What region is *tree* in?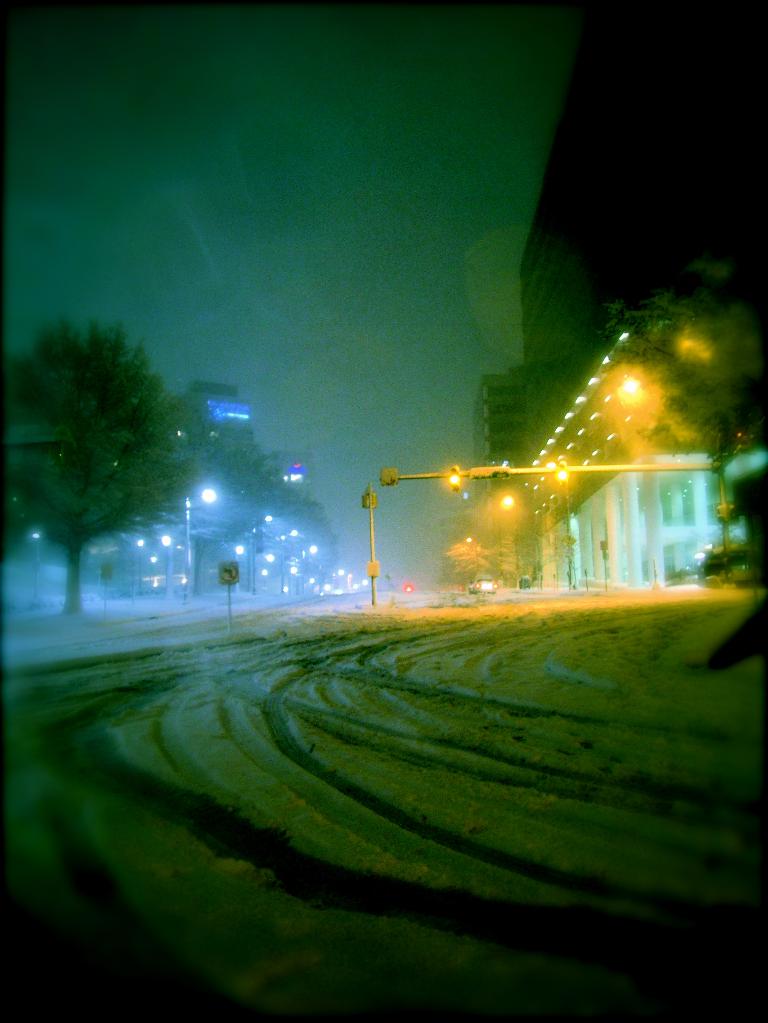
x1=10, y1=316, x2=181, y2=606.
